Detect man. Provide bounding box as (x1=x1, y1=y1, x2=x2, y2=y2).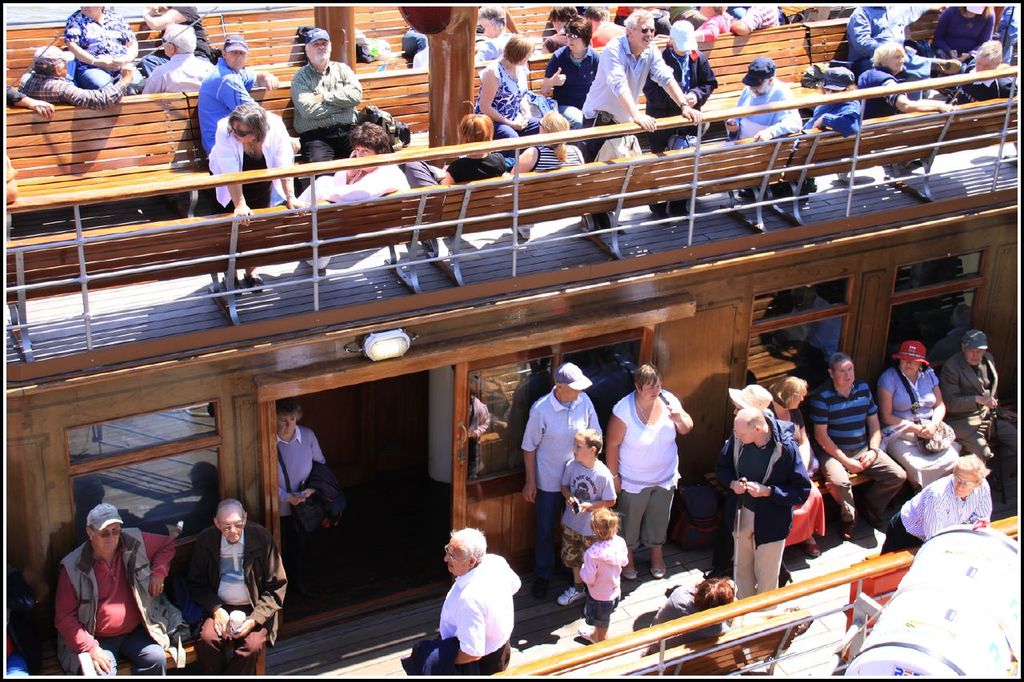
(x1=940, y1=330, x2=999, y2=465).
